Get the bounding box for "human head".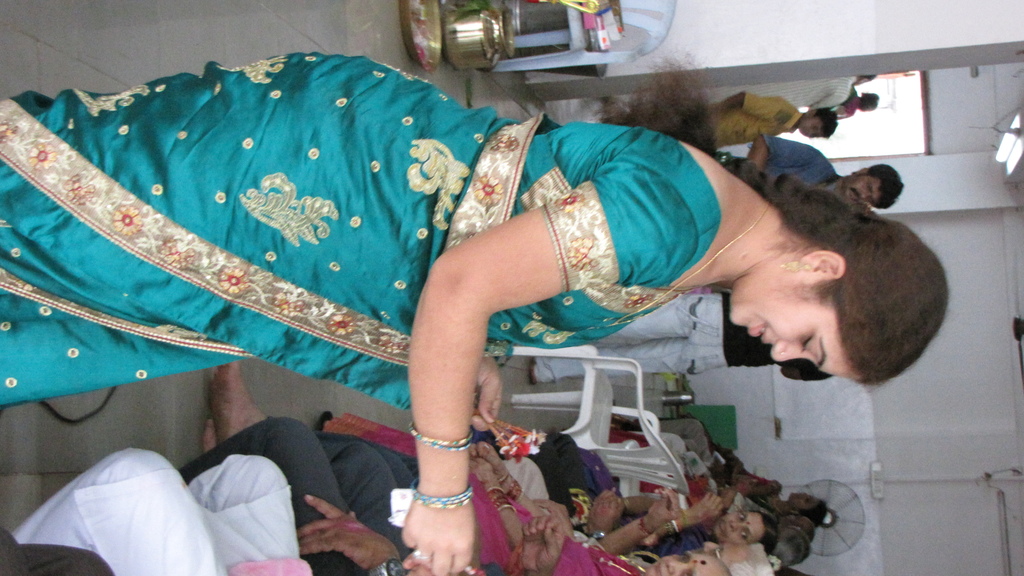
l=858, t=90, r=879, b=111.
